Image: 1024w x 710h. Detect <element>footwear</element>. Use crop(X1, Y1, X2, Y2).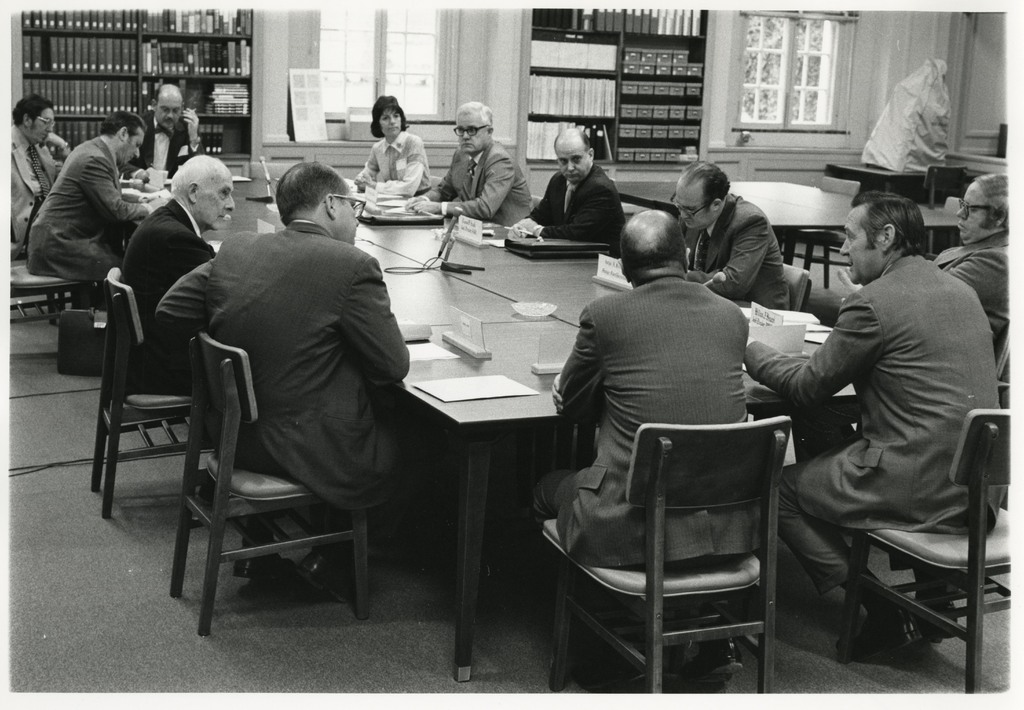
crop(679, 628, 755, 696).
